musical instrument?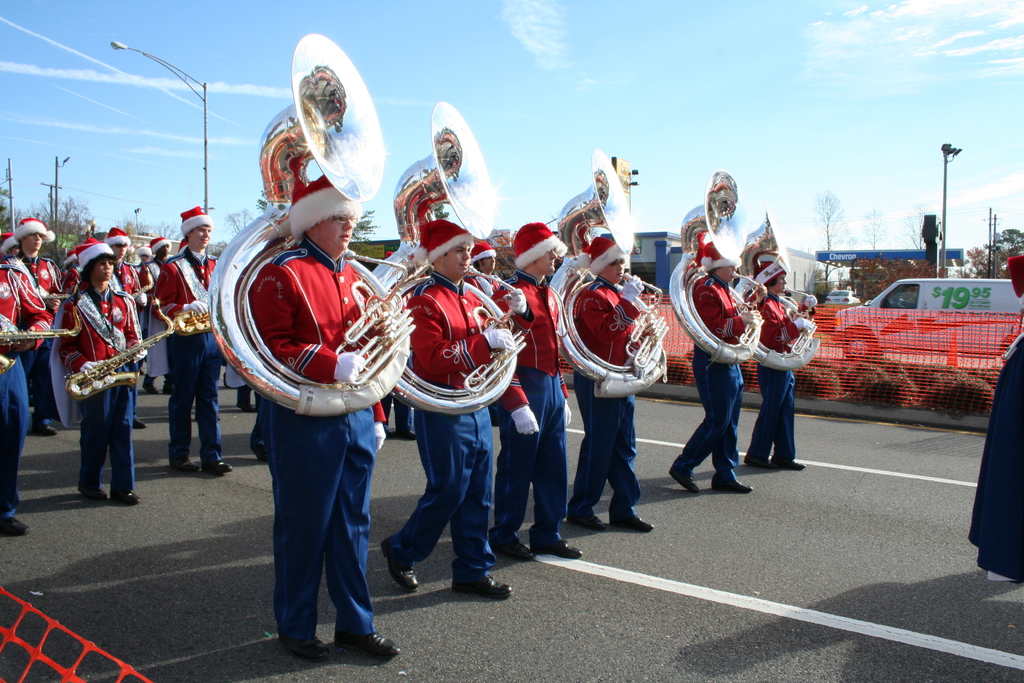
rect(0, 299, 84, 372)
